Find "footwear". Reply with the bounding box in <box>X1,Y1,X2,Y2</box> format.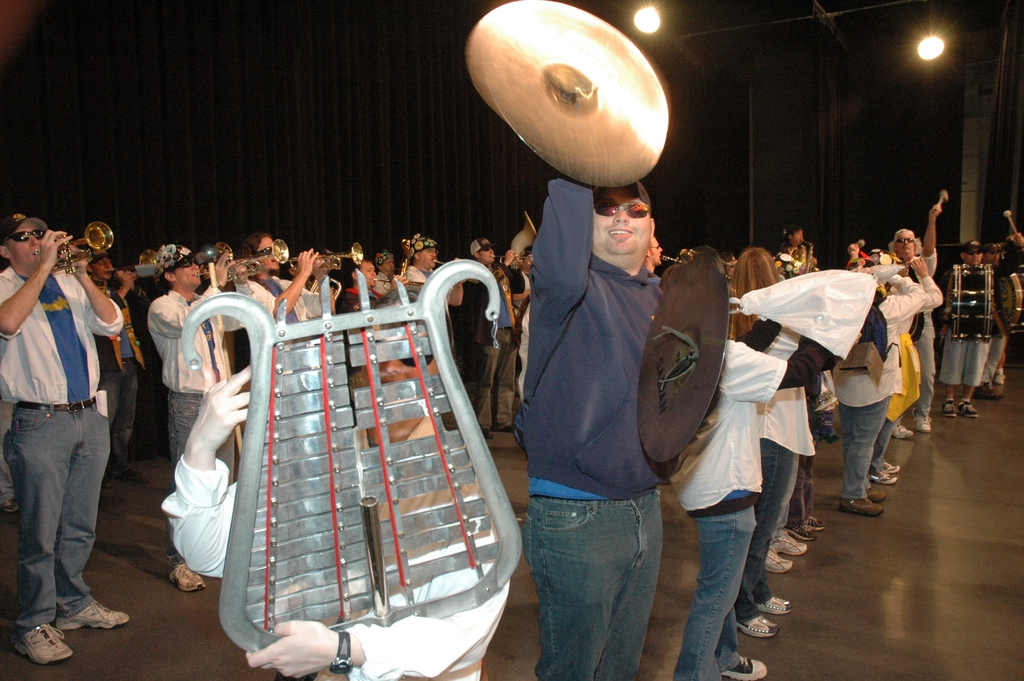
<box>496,424,516,432</box>.
